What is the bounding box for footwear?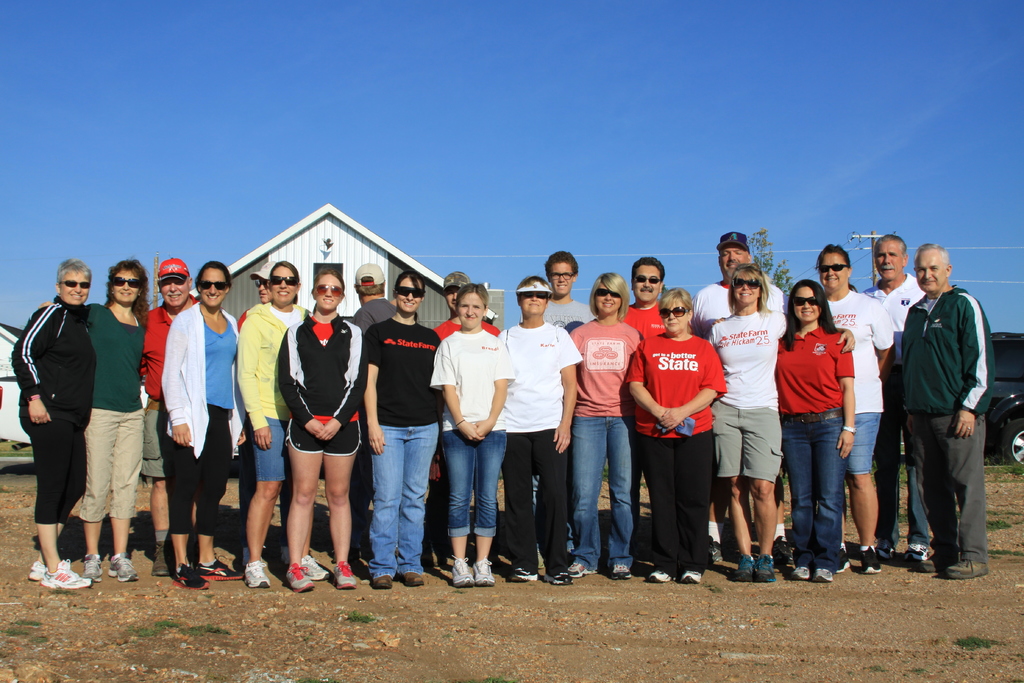
detection(753, 554, 778, 583).
